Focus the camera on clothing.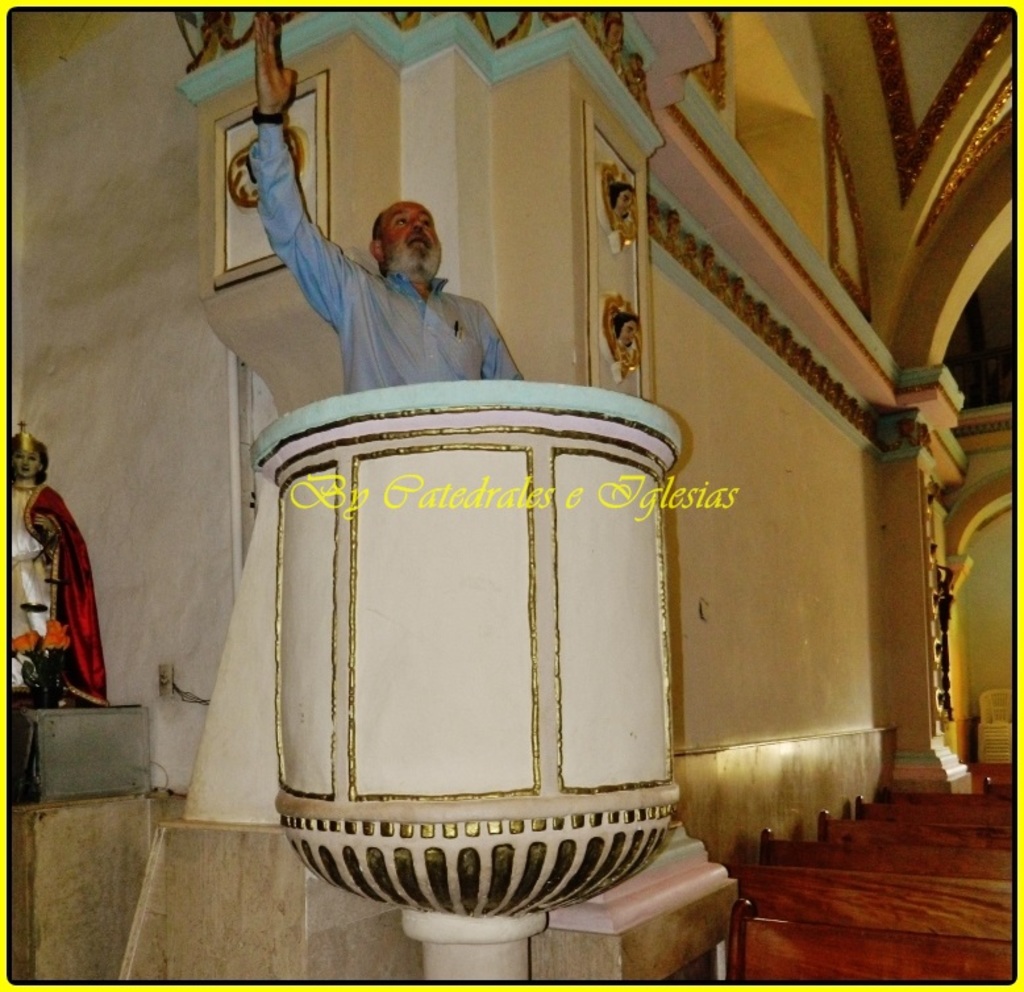
Focus region: x1=255, y1=122, x2=523, y2=385.
